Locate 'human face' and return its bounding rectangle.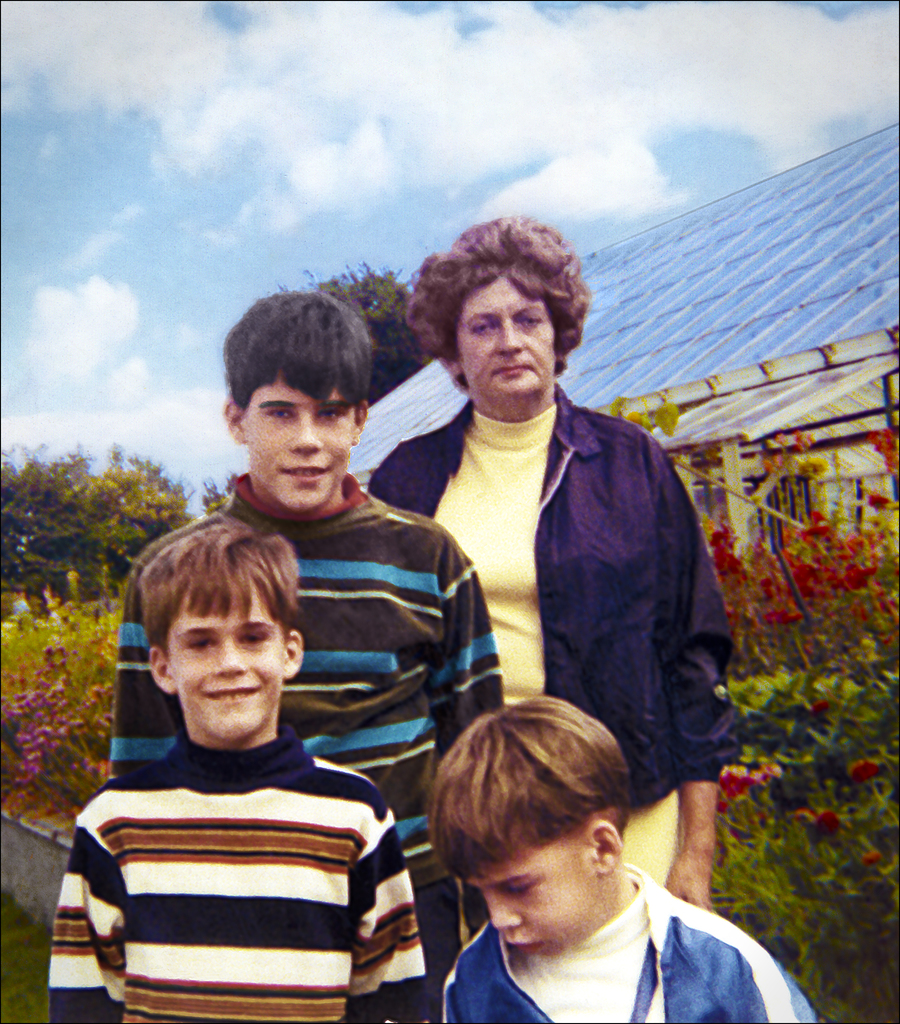
170,605,282,736.
